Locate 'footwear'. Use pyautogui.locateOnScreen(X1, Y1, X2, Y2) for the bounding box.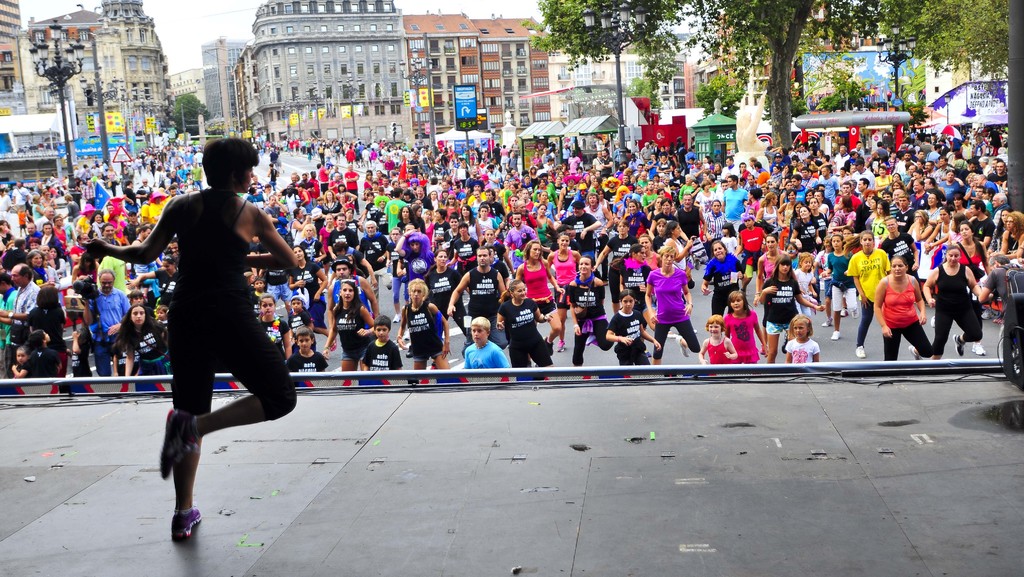
pyautogui.locateOnScreen(392, 313, 403, 323).
